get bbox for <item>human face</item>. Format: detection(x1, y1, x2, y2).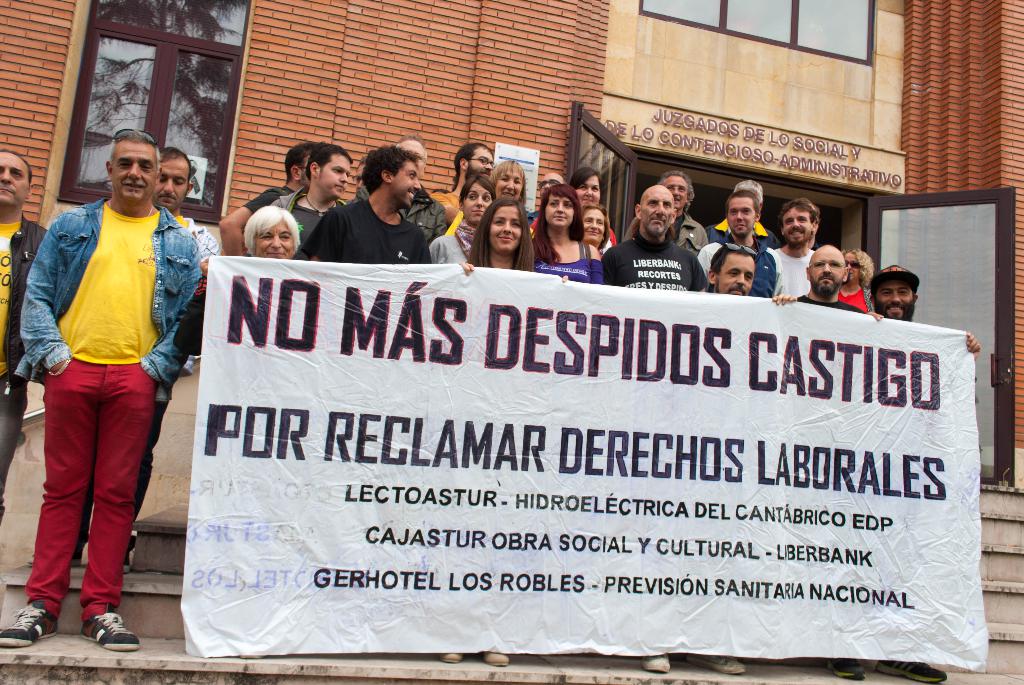
detection(109, 139, 160, 201).
